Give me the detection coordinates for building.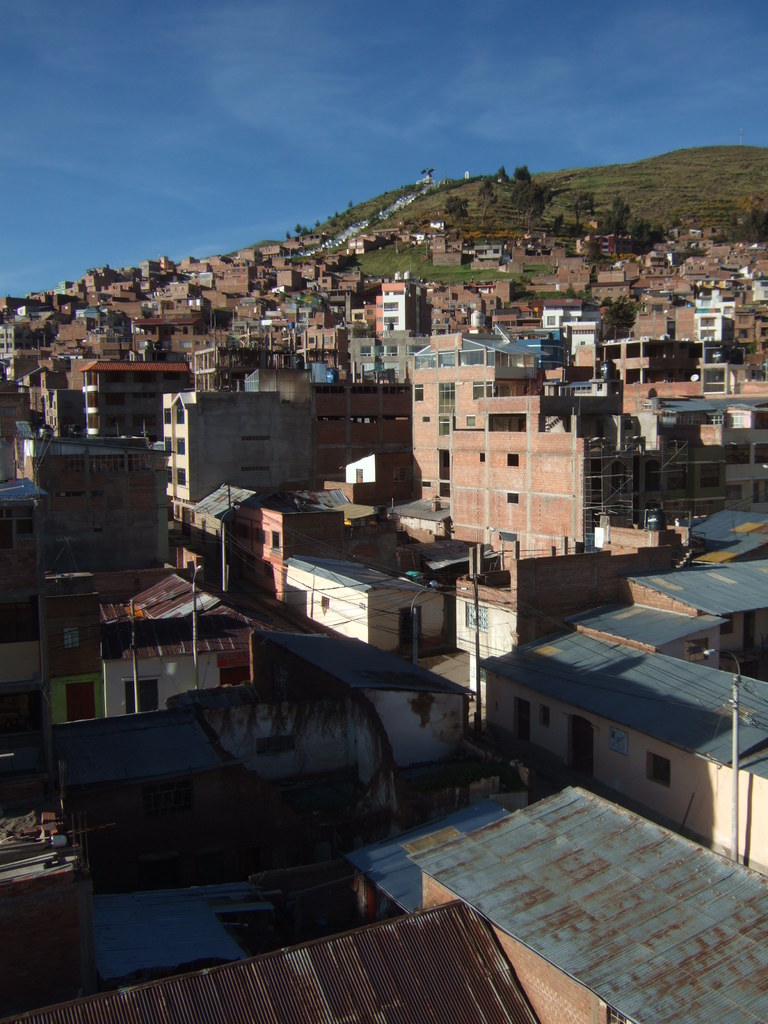
bbox(81, 361, 191, 443).
